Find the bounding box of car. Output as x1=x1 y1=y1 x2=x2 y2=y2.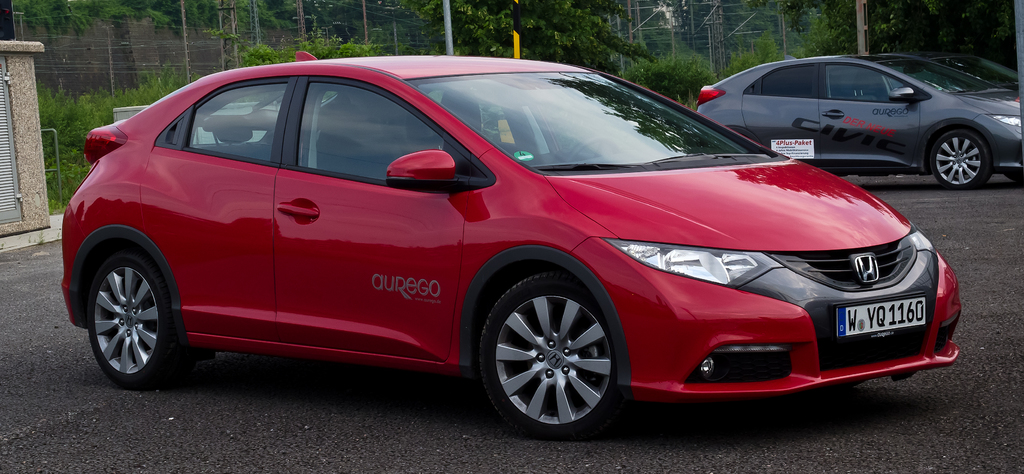
x1=930 y1=45 x2=1023 y2=95.
